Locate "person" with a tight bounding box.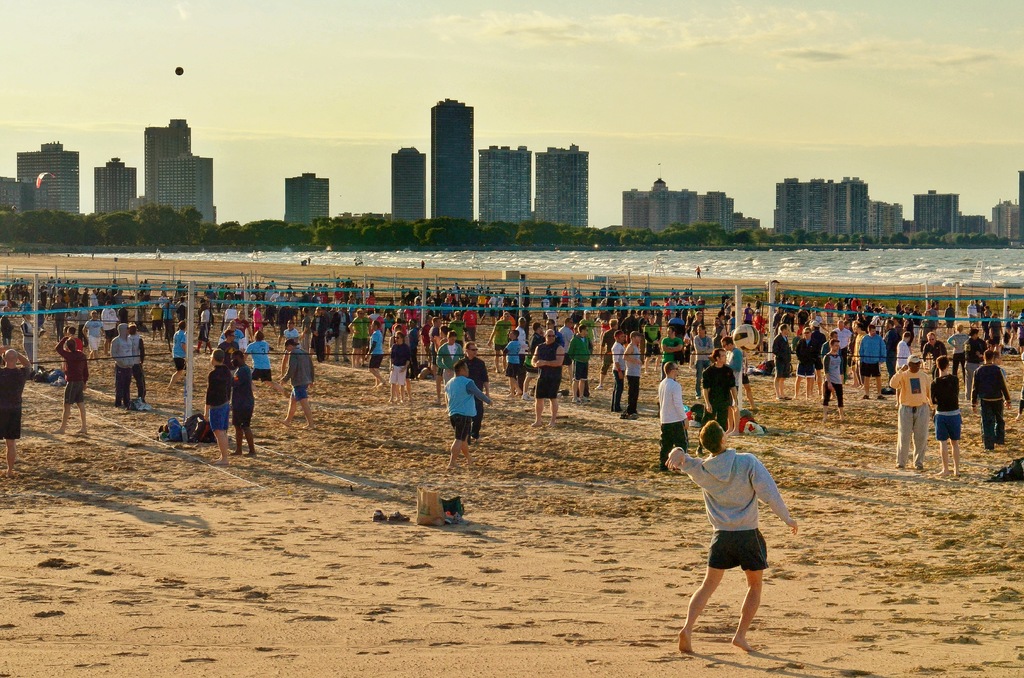
bbox=[622, 308, 636, 333].
